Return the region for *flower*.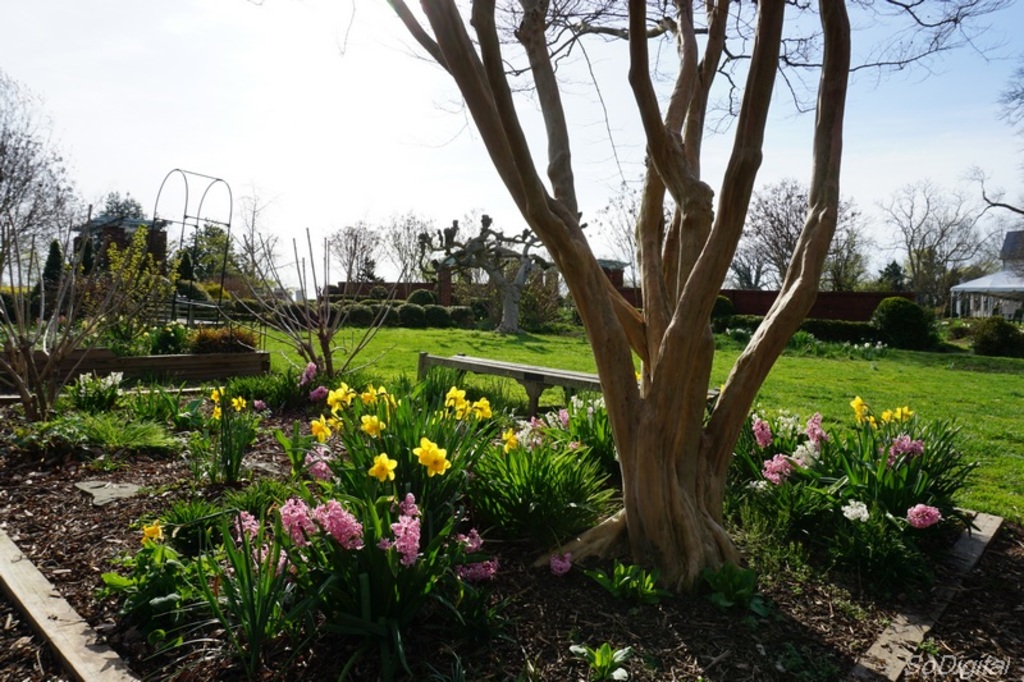
<region>314, 412, 334, 439</region>.
